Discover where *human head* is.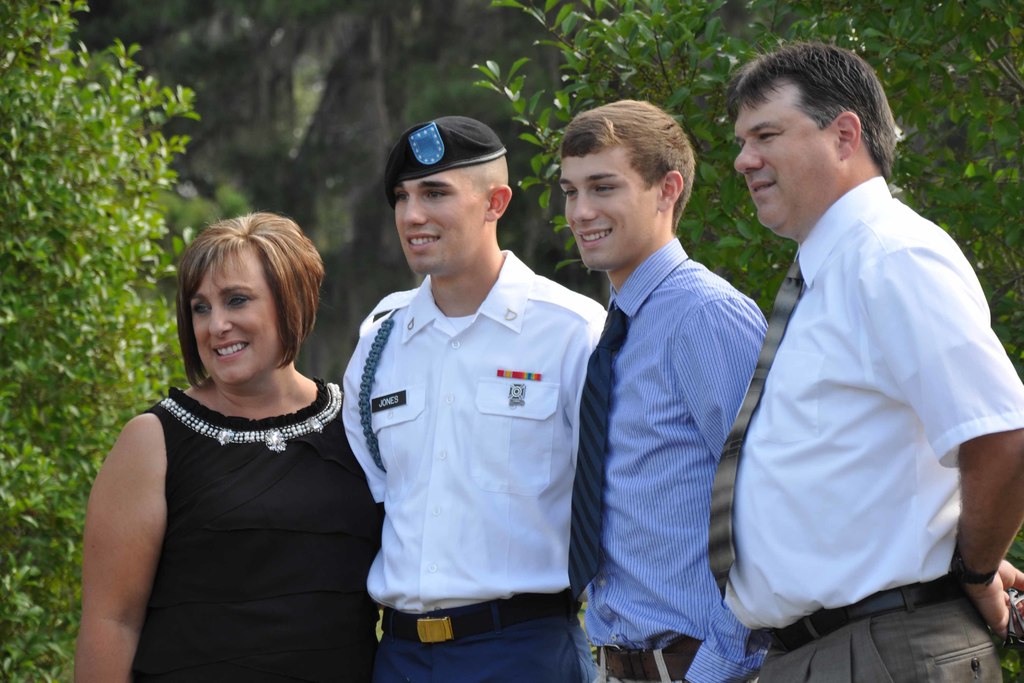
Discovered at (x1=396, y1=117, x2=513, y2=272).
